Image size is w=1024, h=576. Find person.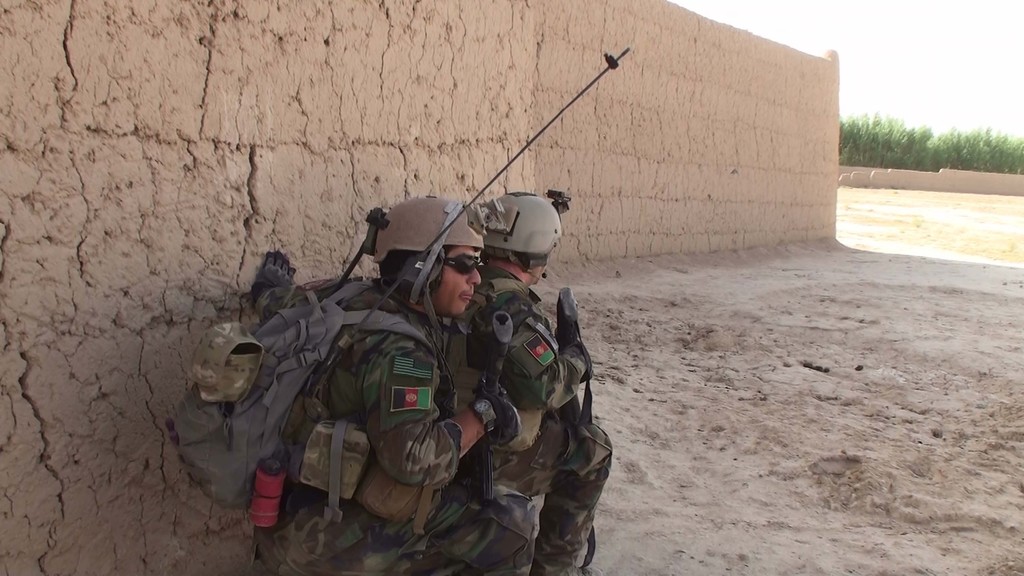
crop(214, 198, 557, 554).
